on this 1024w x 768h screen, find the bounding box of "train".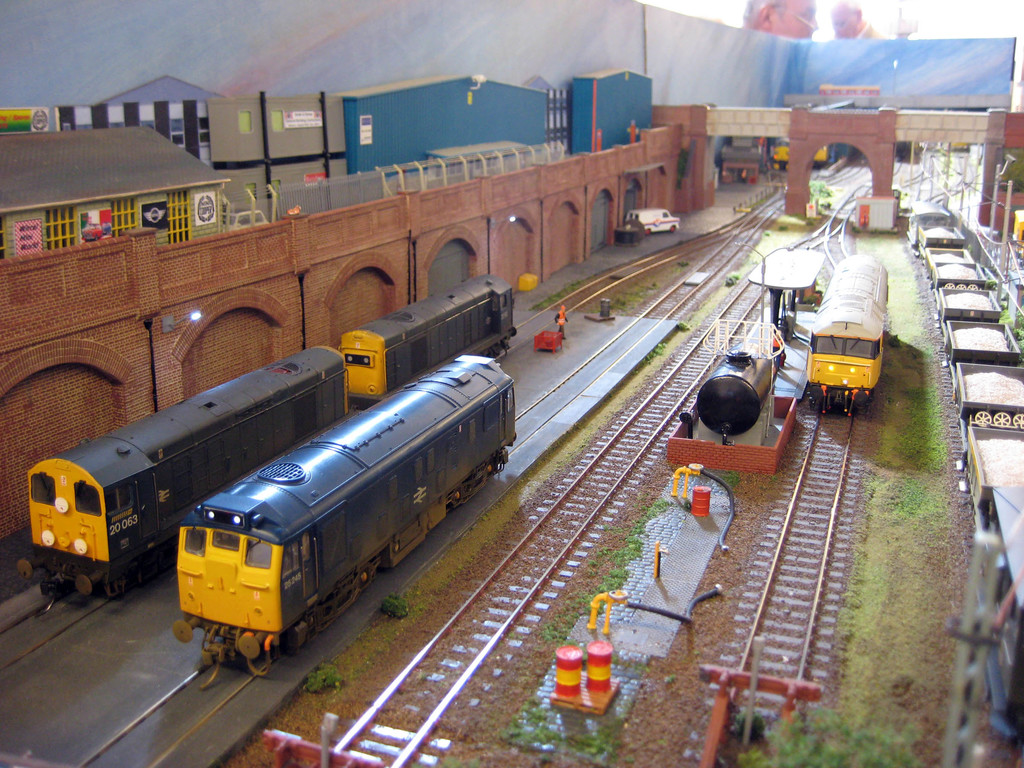
Bounding box: {"left": 907, "top": 192, "right": 1023, "bottom": 761}.
